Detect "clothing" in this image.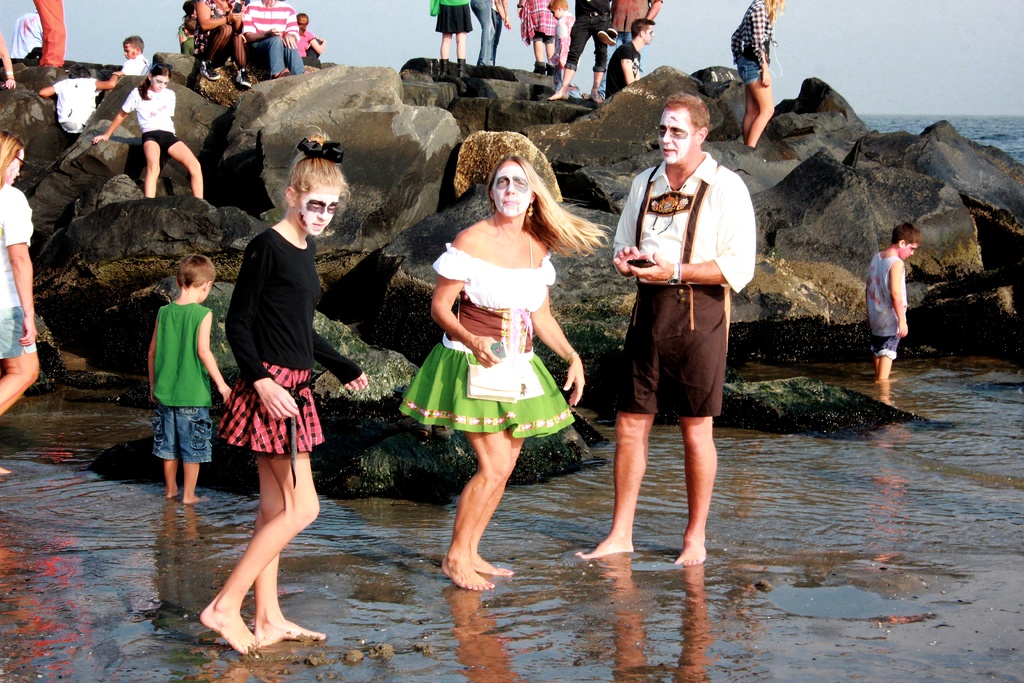
Detection: l=732, t=0, r=788, b=99.
